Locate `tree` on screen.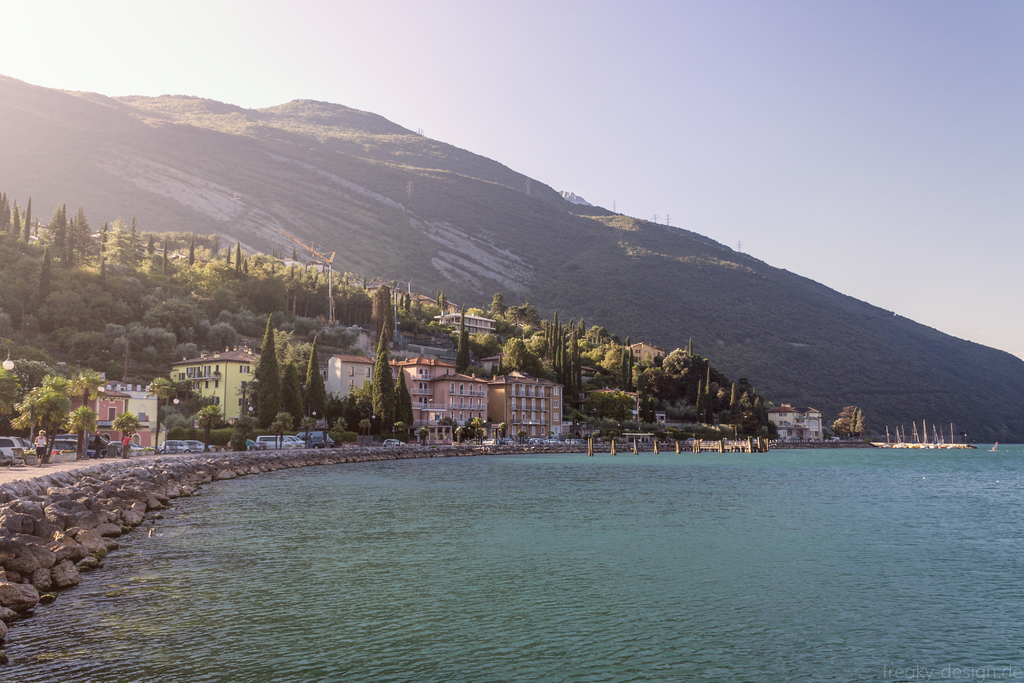
On screen at (x1=270, y1=410, x2=296, y2=449).
